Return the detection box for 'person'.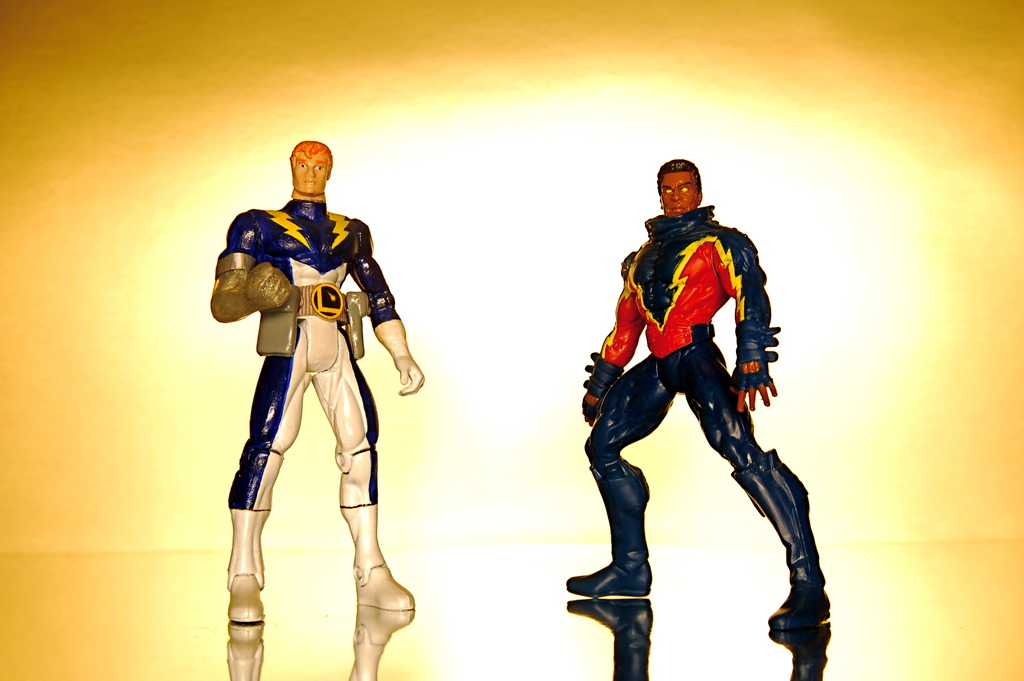
locate(209, 141, 426, 625).
